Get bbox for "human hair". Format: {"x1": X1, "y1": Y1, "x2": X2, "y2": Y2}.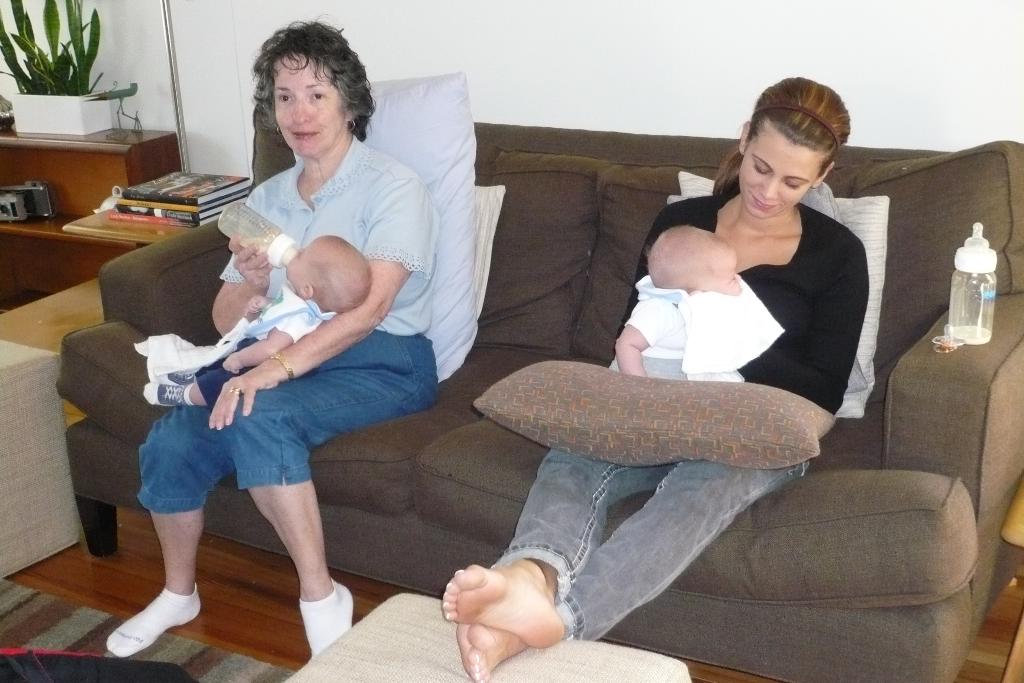
{"x1": 246, "y1": 11, "x2": 376, "y2": 141}.
